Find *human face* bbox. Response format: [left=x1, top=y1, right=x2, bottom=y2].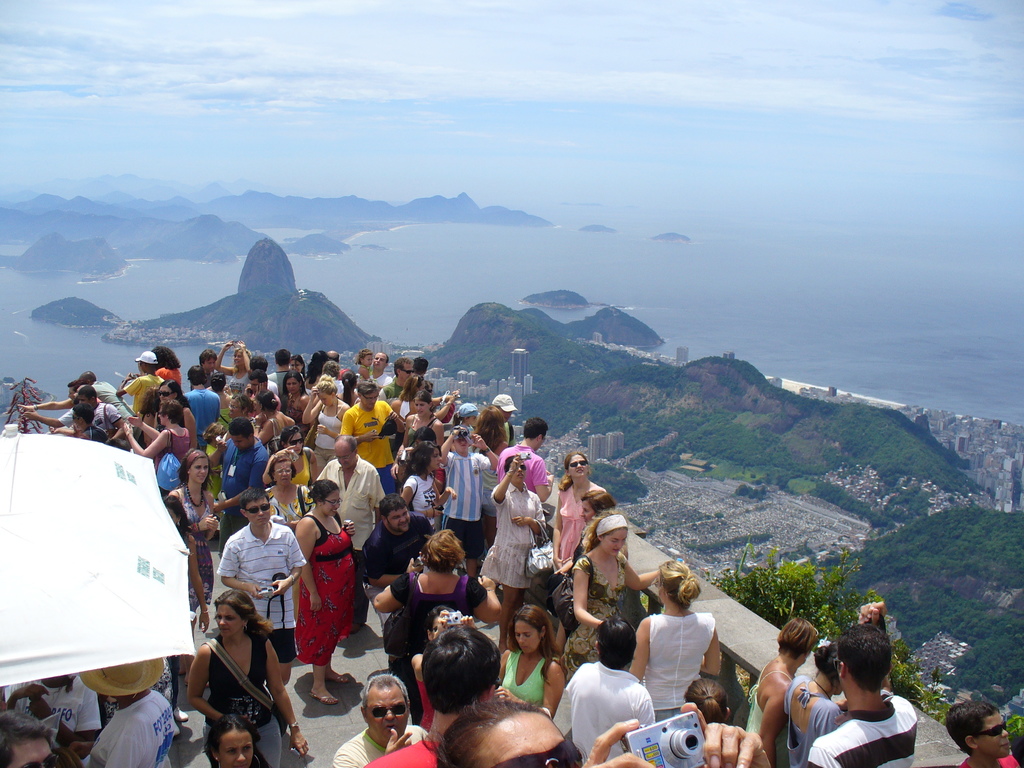
[left=191, top=452, right=209, bottom=484].
